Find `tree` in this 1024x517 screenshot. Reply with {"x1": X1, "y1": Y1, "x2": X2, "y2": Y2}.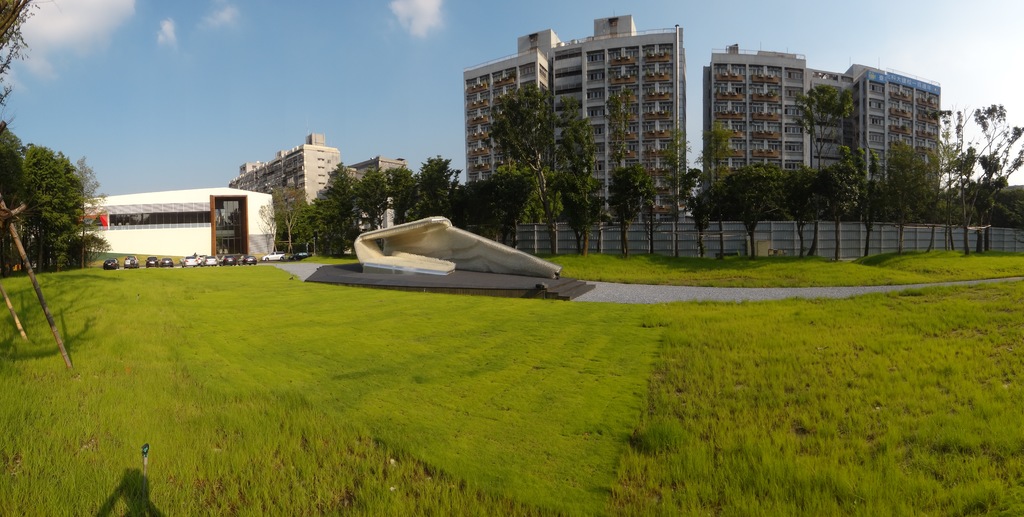
{"x1": 404, "y1": 154, "x2": 455, "y2": 224}.
